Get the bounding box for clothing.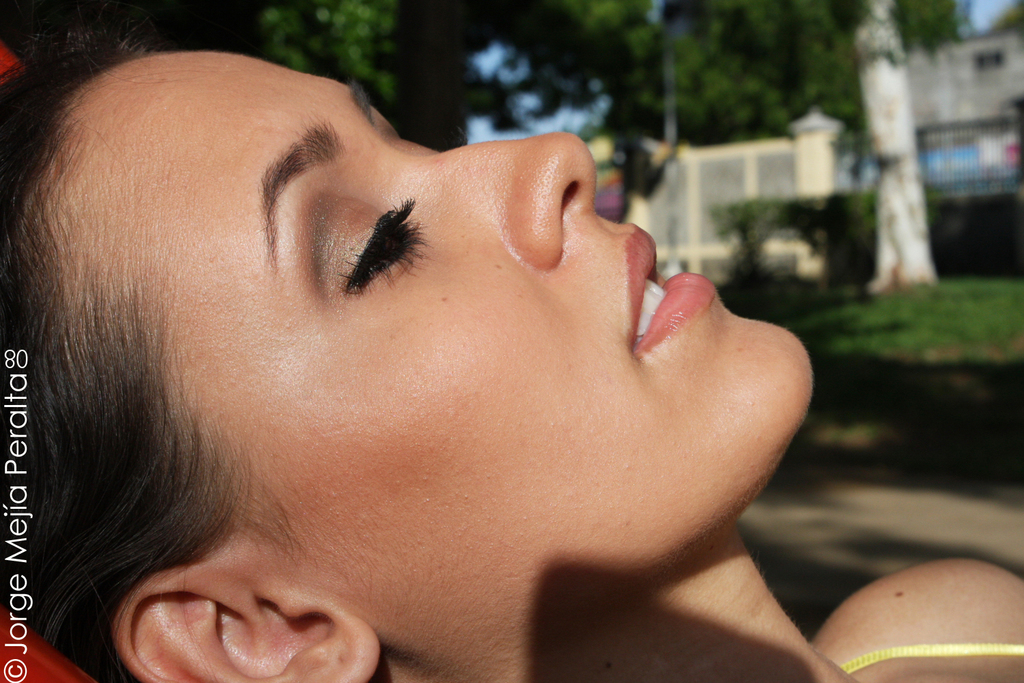
l=833, t=646, r=1023, b=673.
